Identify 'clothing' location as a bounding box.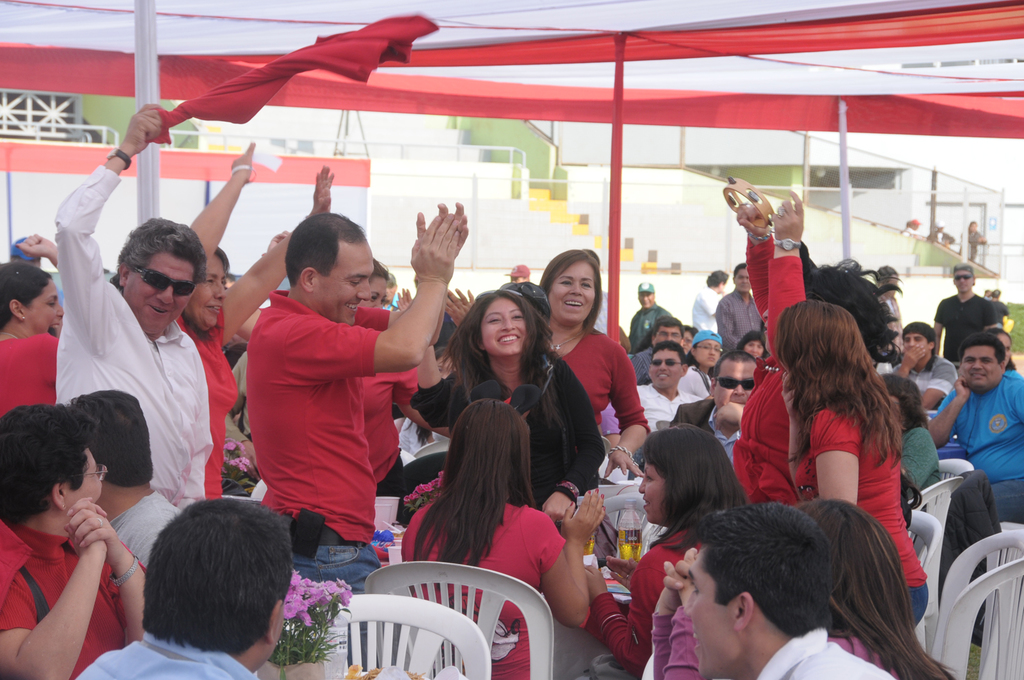
[left=665, top=399, right=743, bottom=469].
